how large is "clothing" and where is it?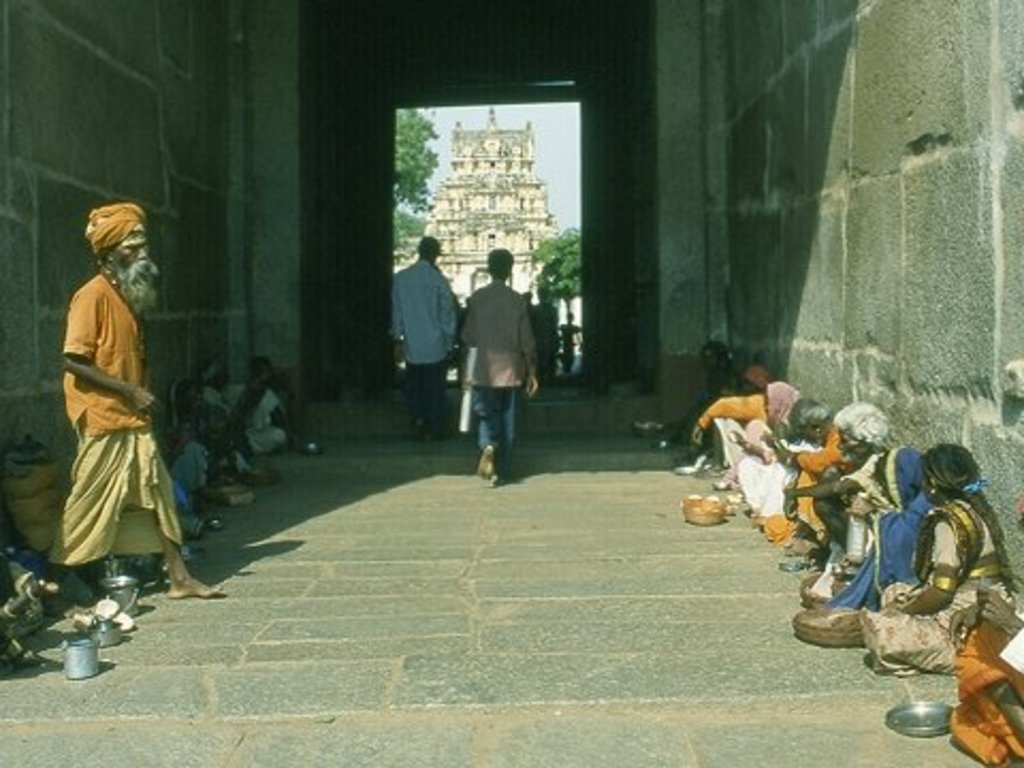
Bounding box: (x1=203, y1=378, x2=290, y2=452).
